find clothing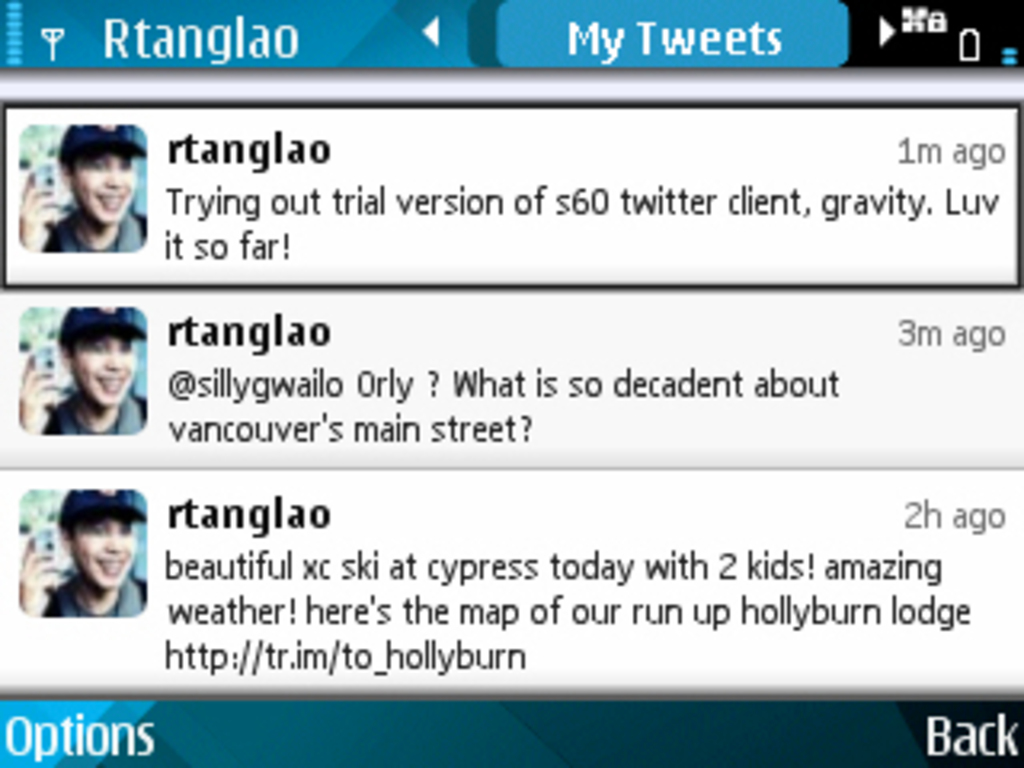
l=42, t=205, r=150, b=253
